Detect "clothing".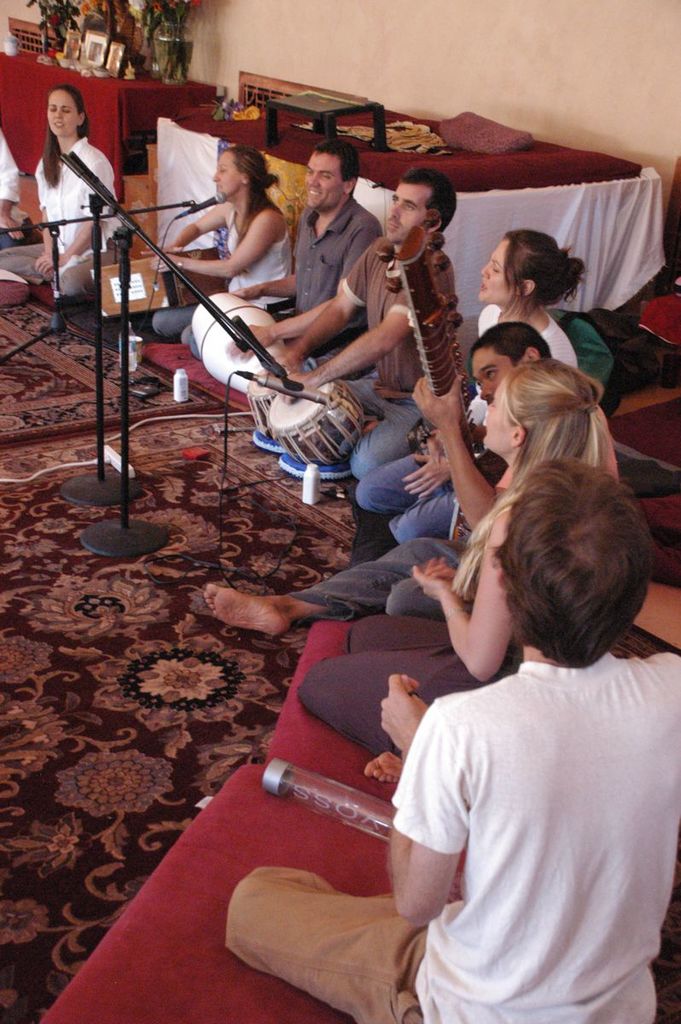
Detected at (x1=220, y1=645, x2=680, y2=1023).
